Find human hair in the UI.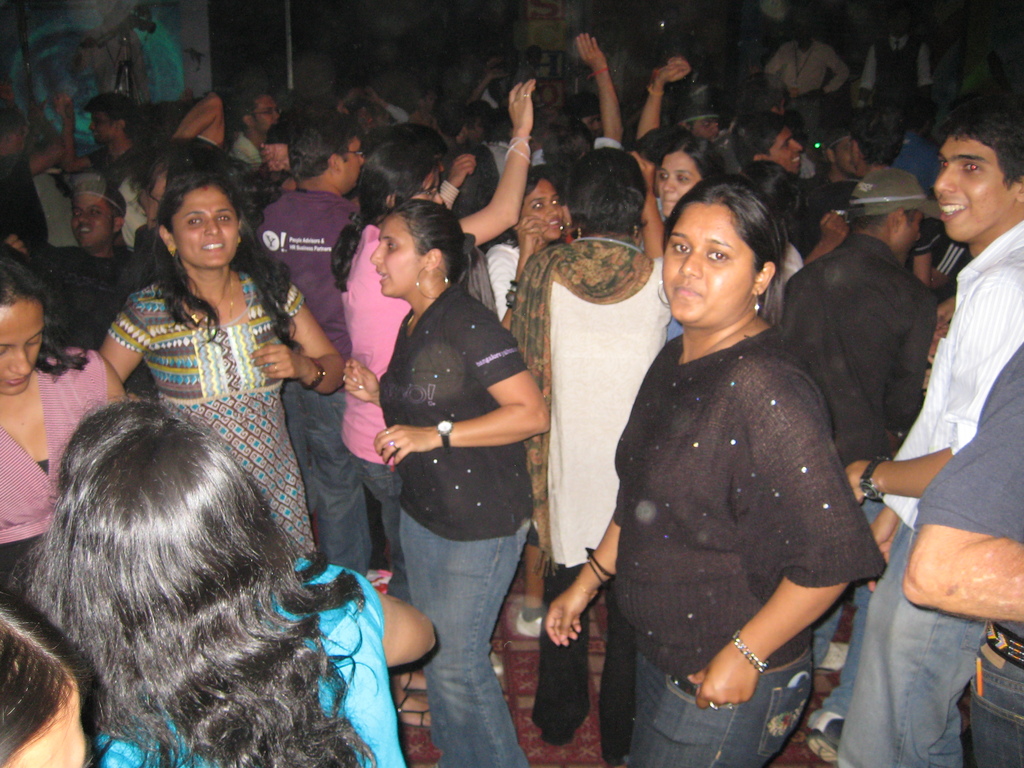
UI element at left=483, top=106, right=517, bottom=147.
